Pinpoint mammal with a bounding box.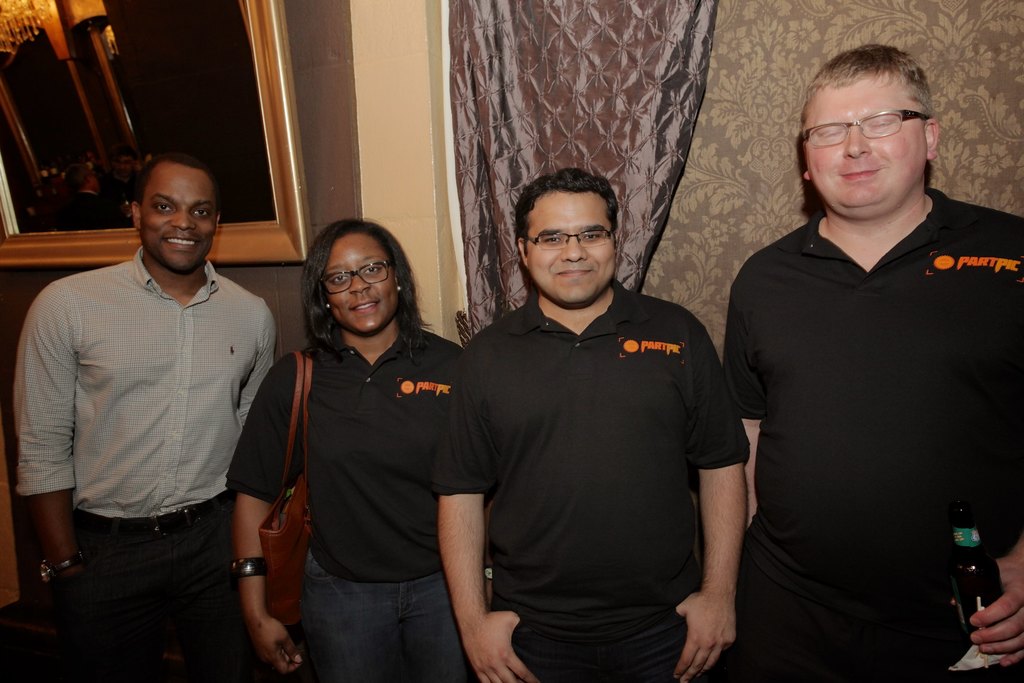
box(234, 204, 460, 641).
